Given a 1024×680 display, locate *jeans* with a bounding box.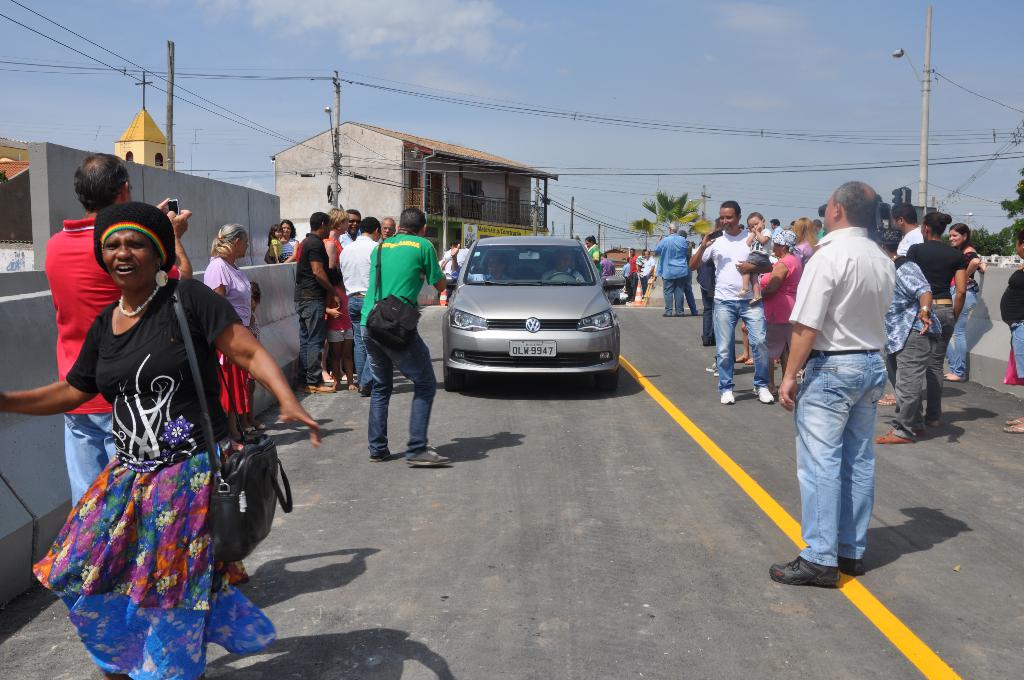
Located: <region>717, 299, 764, 387</region>.
